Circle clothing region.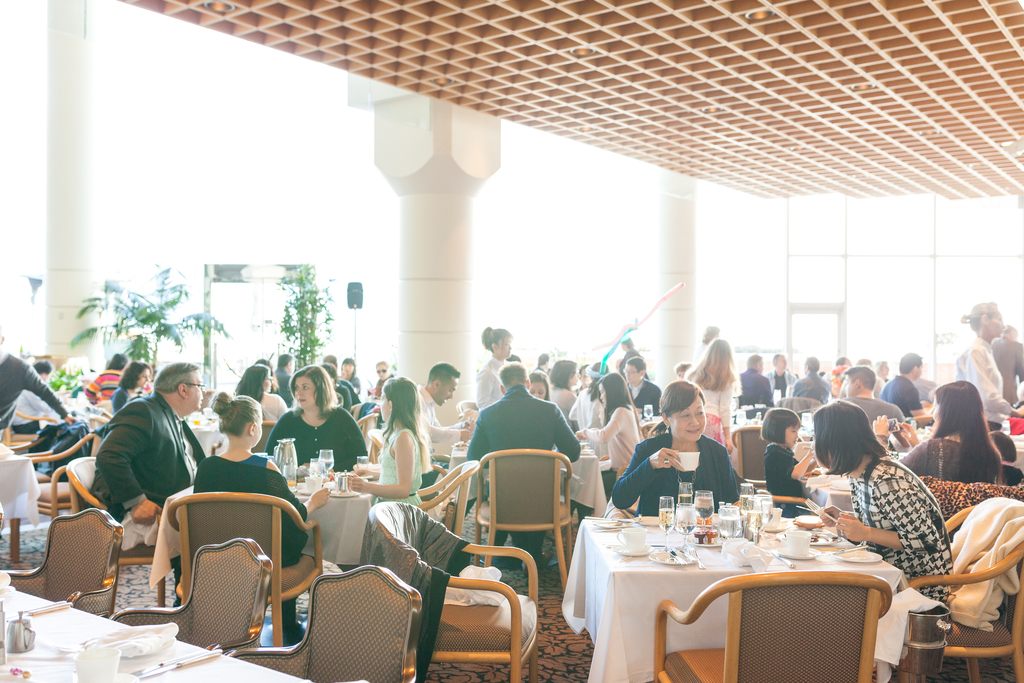
Region: pyautogui.locateOnScreen(994, 332, 1023, 420).
